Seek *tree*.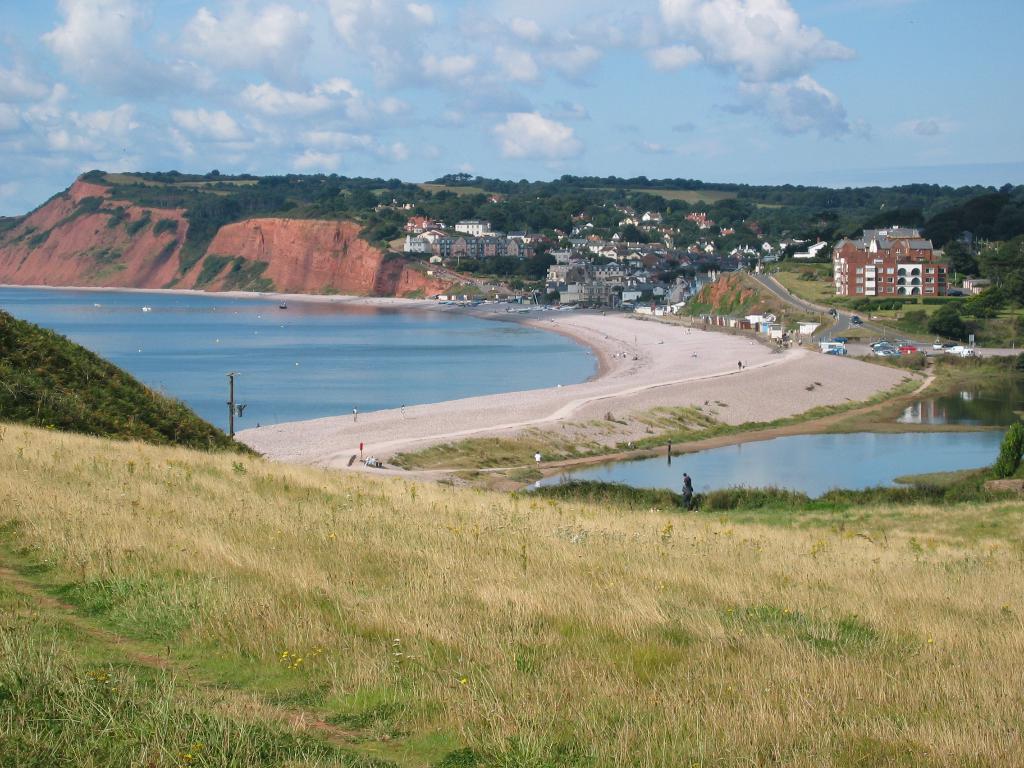
x1=661, y1=212, x2=685, y2=228.
